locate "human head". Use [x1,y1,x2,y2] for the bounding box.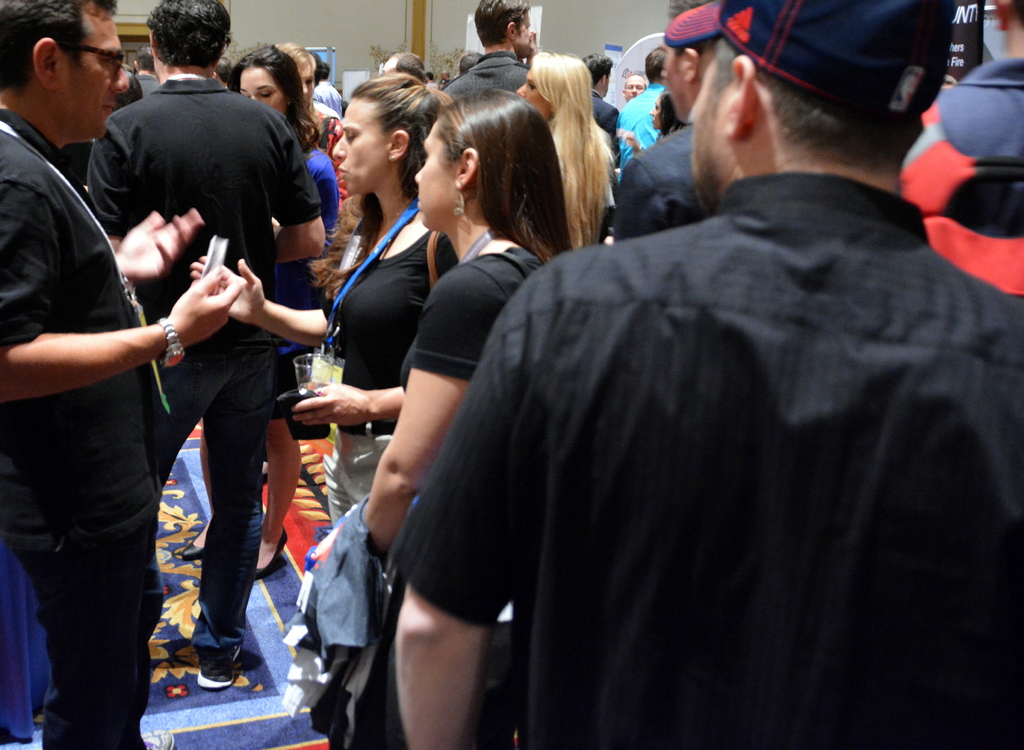
[330,73,452,198].
